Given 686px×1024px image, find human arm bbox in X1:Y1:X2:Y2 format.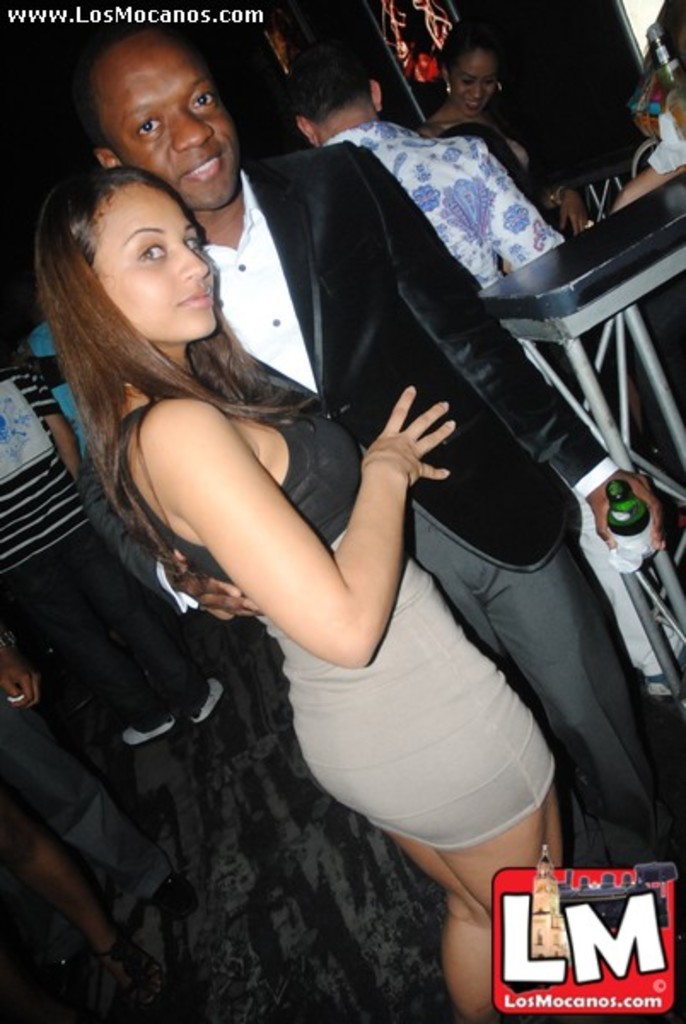
611:111:681:215.
